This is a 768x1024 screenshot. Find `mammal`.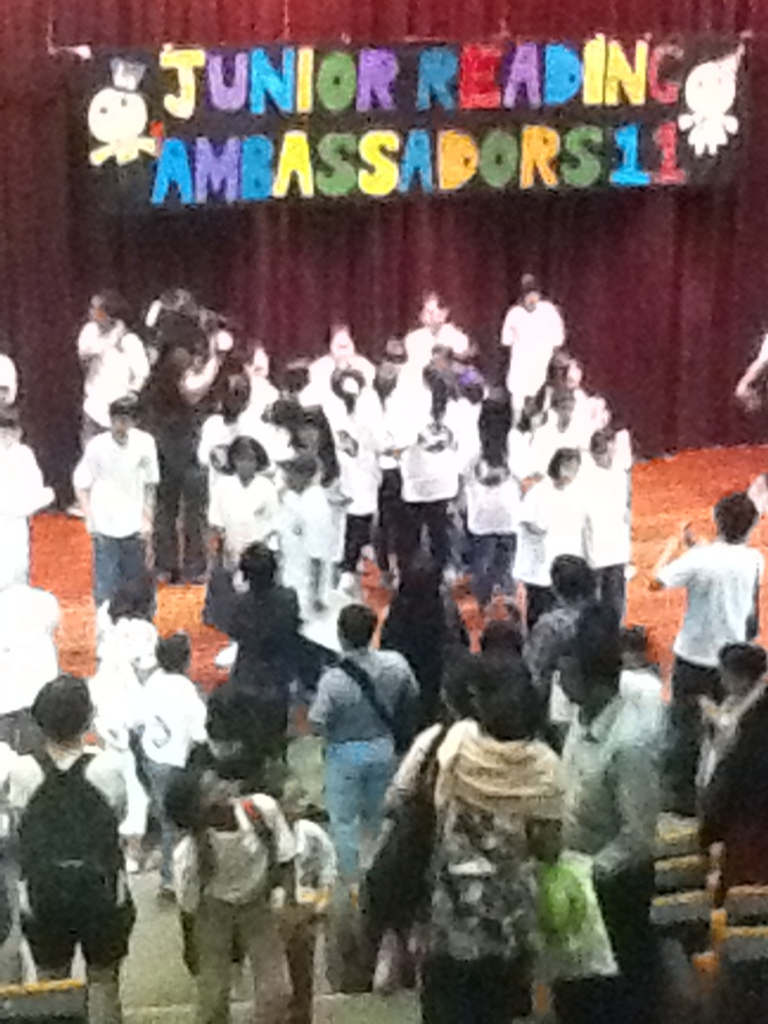
Bounding box: bbox=[358, 649, 478, 1007].
